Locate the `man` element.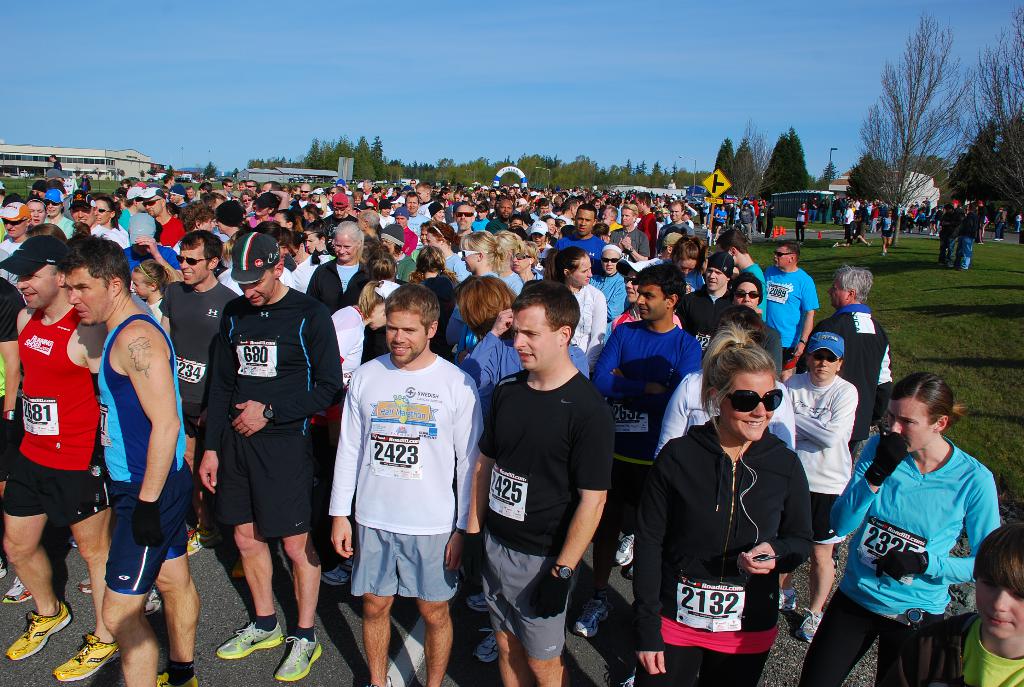
Element bbox: x1=666, y1=252, x2=735, y2=348.
